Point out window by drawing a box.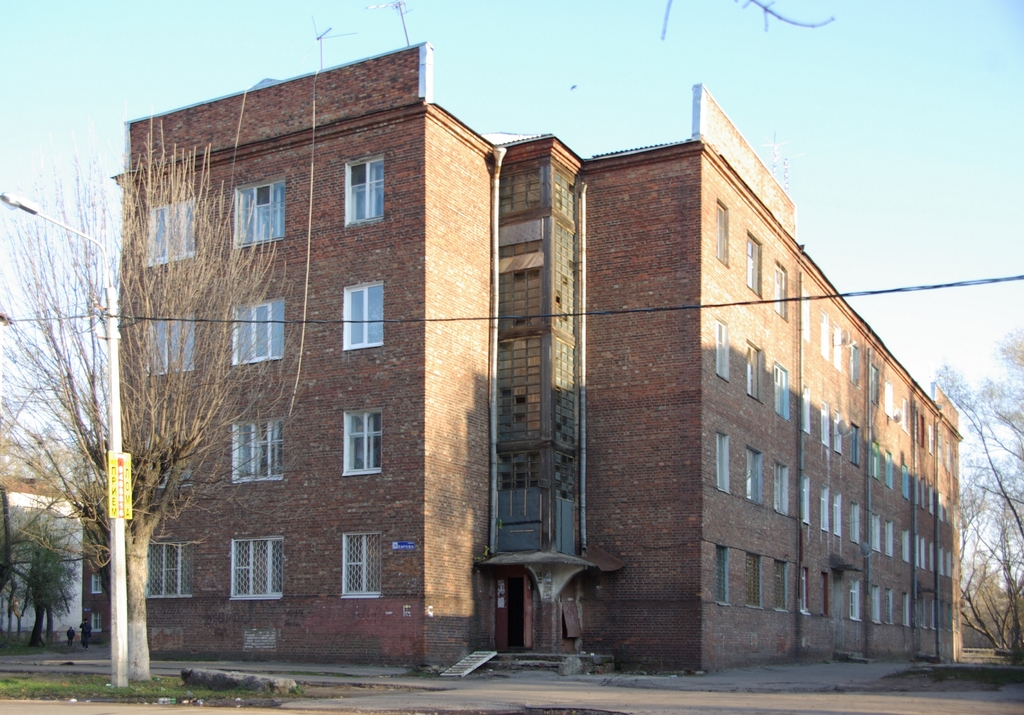
<box>746,231,764,300</box>.
